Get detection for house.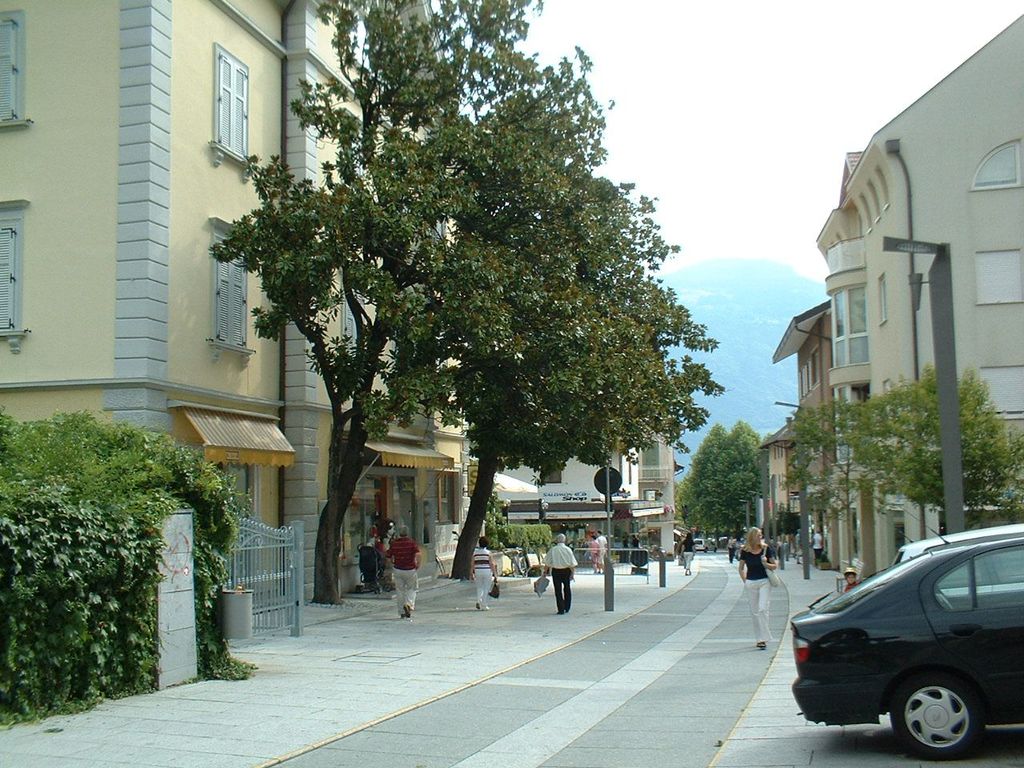
Detection: (left=277, top=0, right=491, bottom=602).
